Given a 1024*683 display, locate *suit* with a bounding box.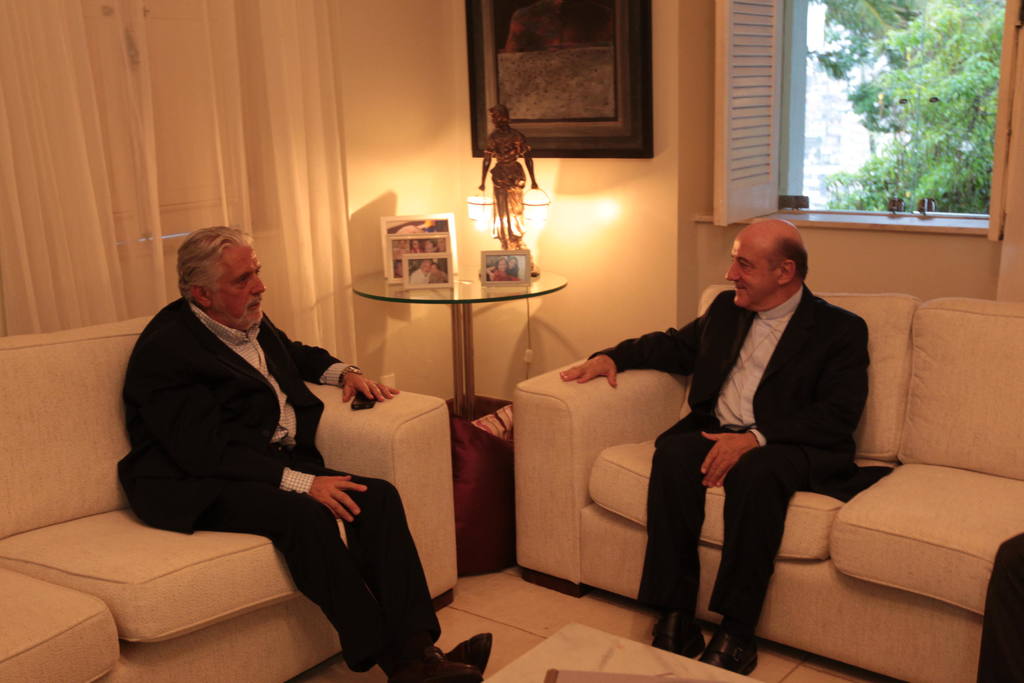
Located: detection(111, 297, 439, 668).
